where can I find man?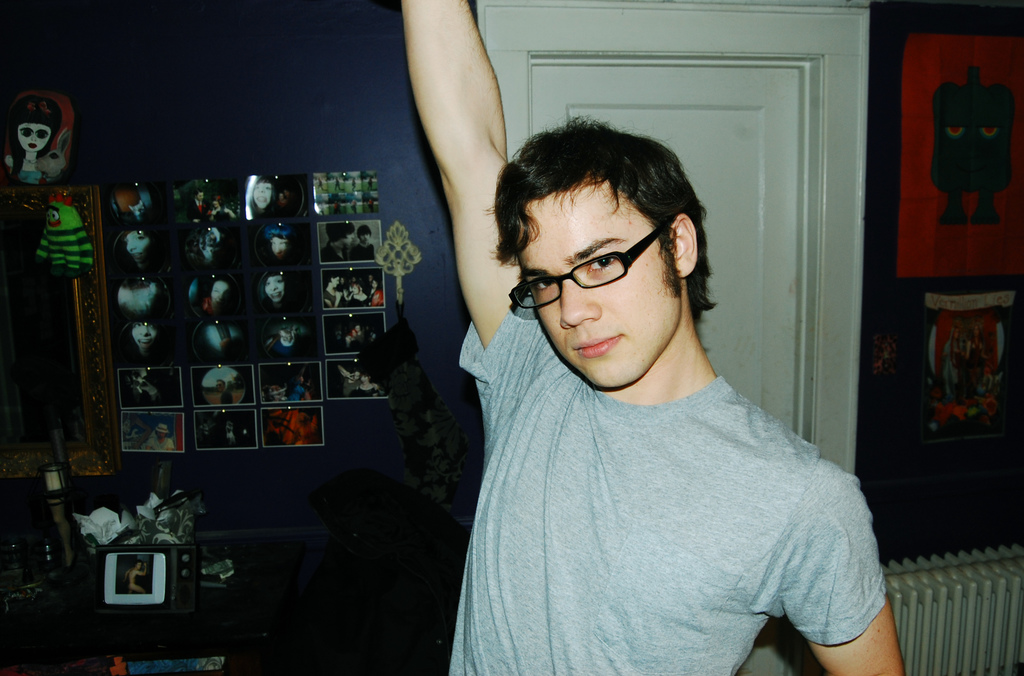
You can find it at box=[218, 376, 235, 405].
